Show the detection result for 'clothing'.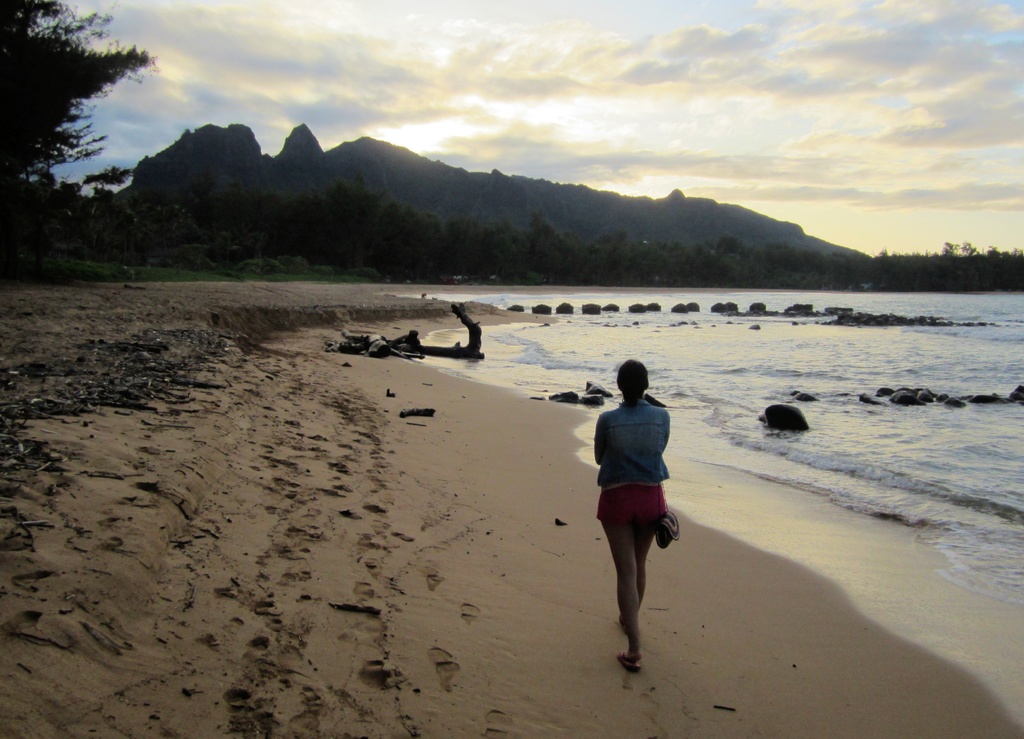
crop(593, 396, 670, 528).
